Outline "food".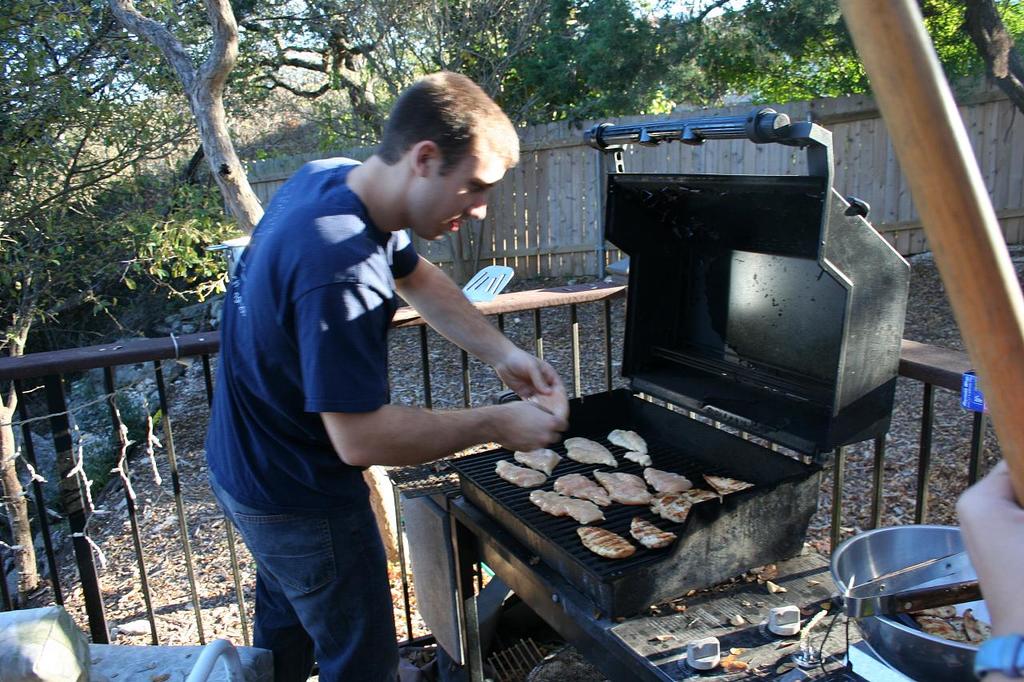
Outline: 564:434:621:462.
